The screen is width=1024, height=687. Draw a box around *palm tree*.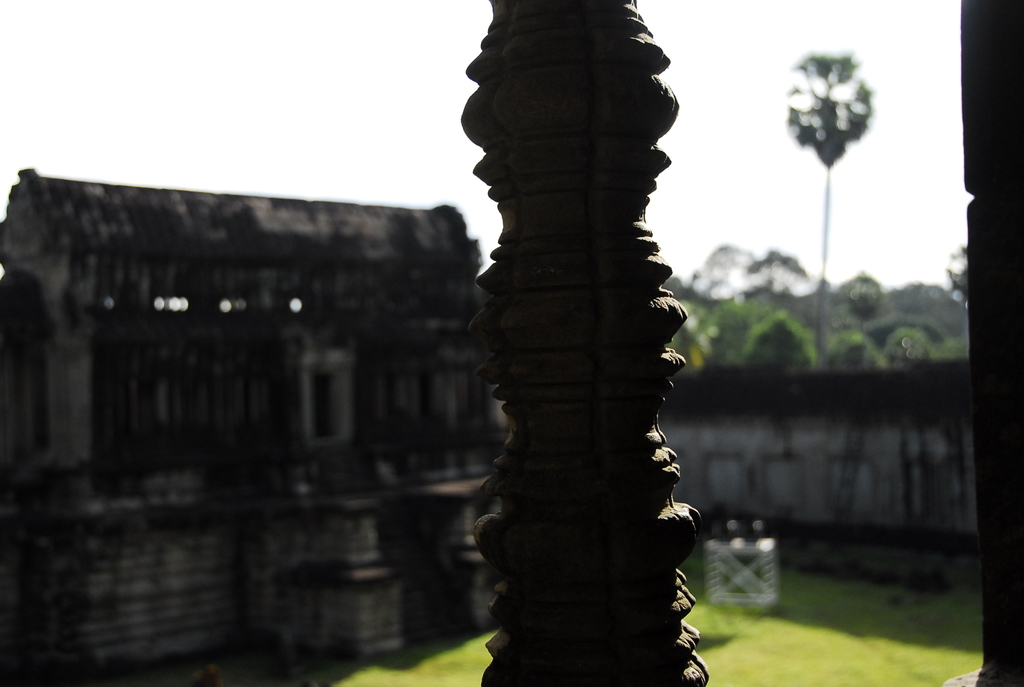
locate(787, 45, 872, 380).
